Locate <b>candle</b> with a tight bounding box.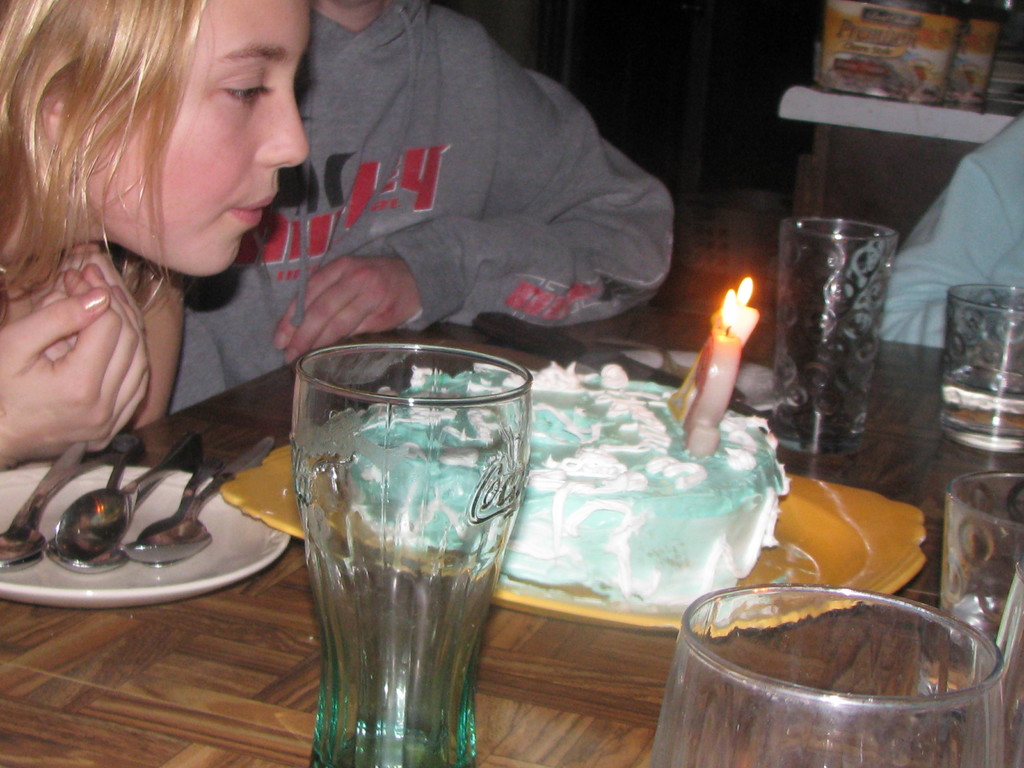
bbox(710, 274, 760, 344).
